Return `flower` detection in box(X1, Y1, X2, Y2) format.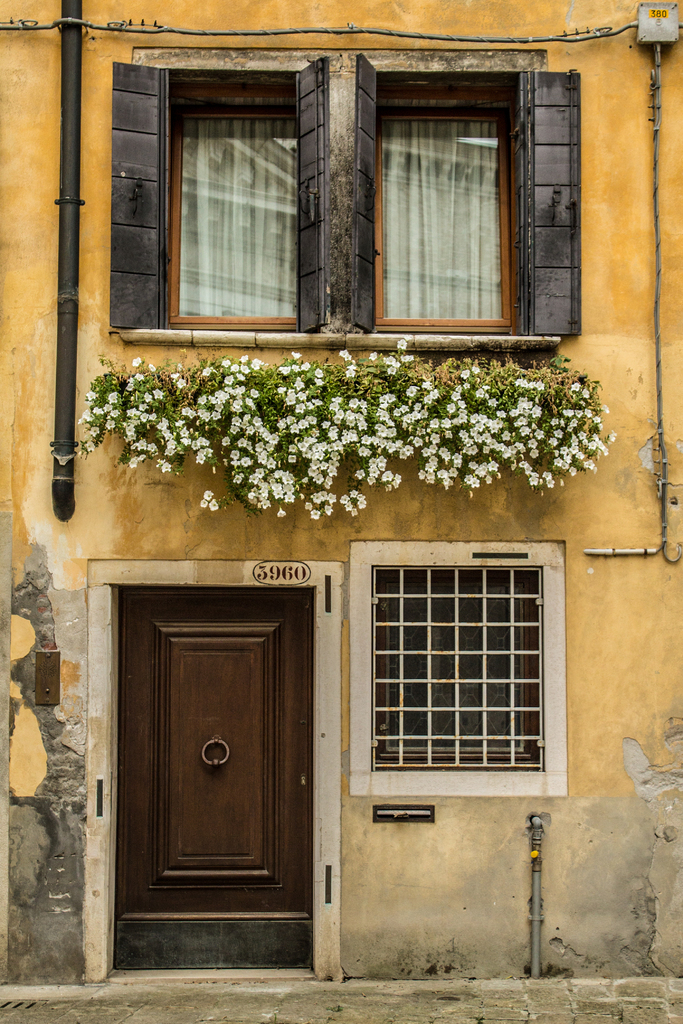
box(210, 501, 213, 508).
